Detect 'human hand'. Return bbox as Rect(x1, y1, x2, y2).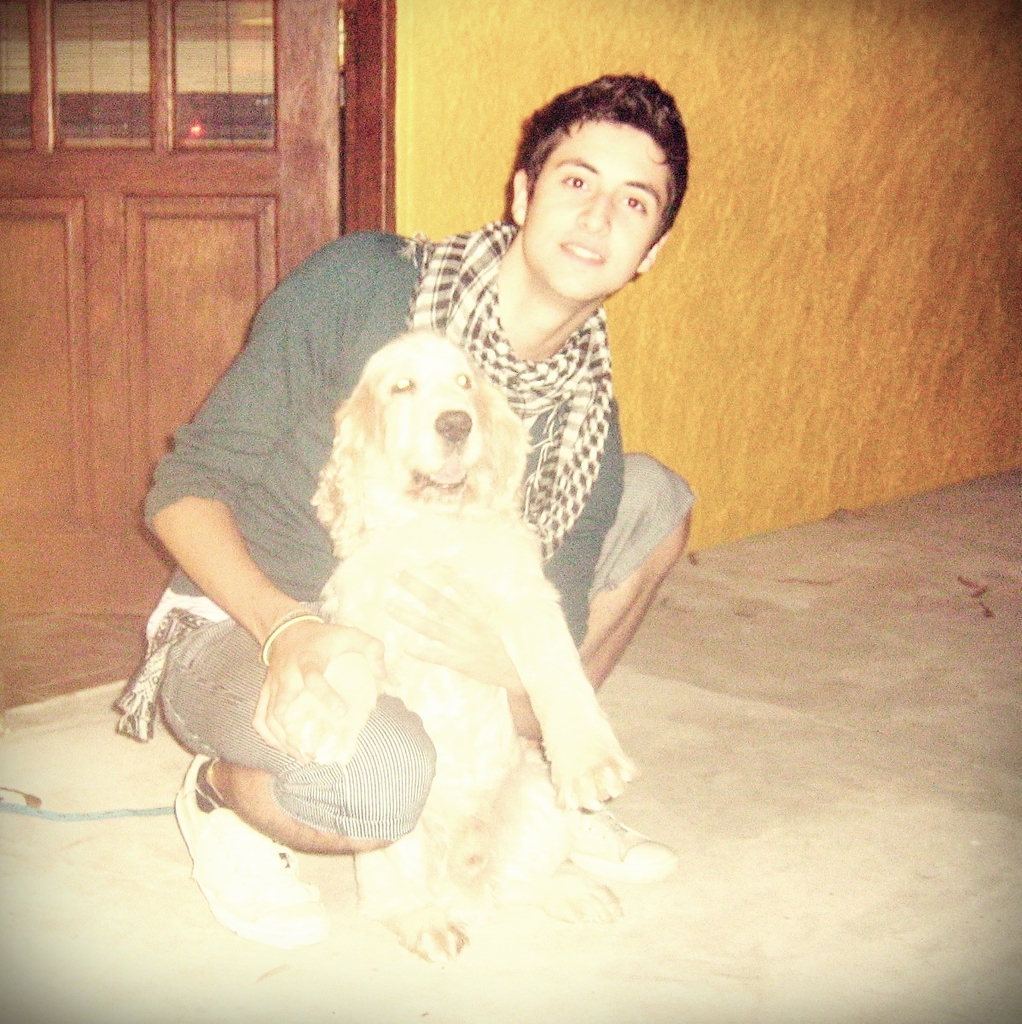
Rect(241, 640, 388, 760).
